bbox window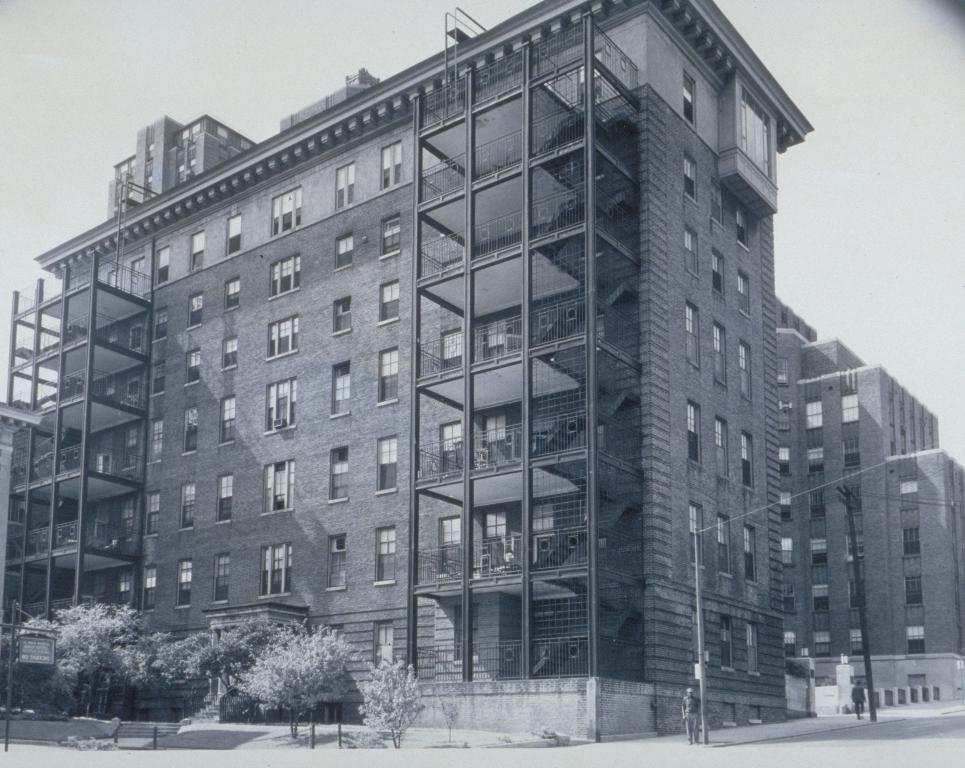
<region>483, 311, 504, 355</region>
